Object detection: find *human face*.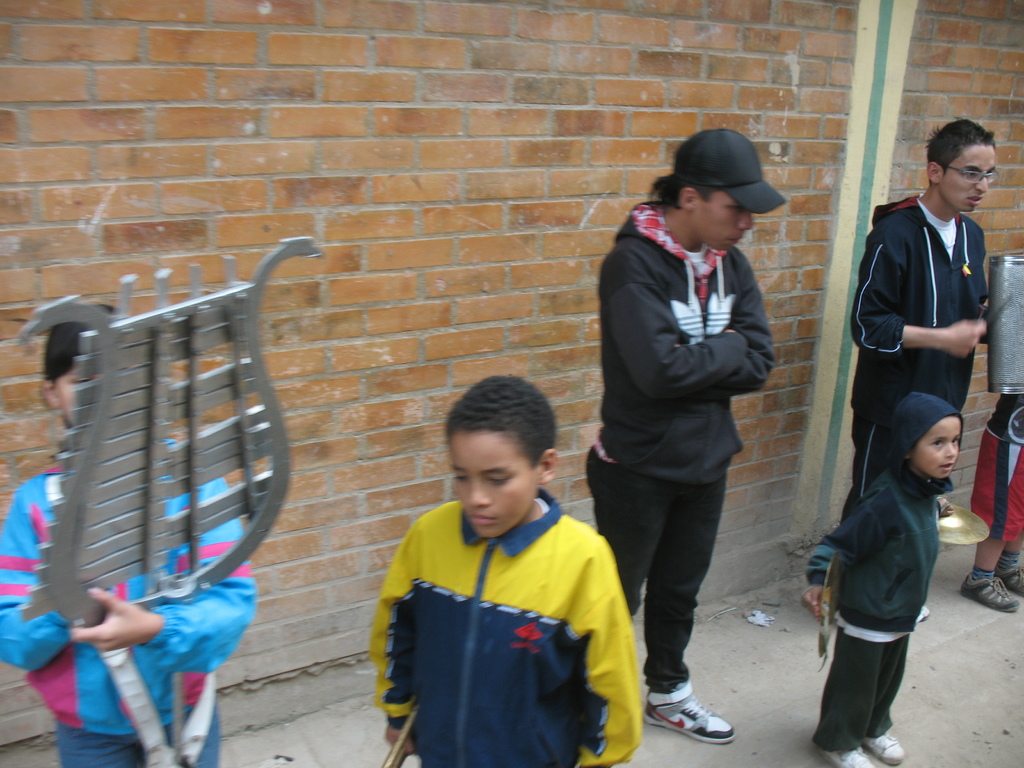
938, 147, 993, 214.
